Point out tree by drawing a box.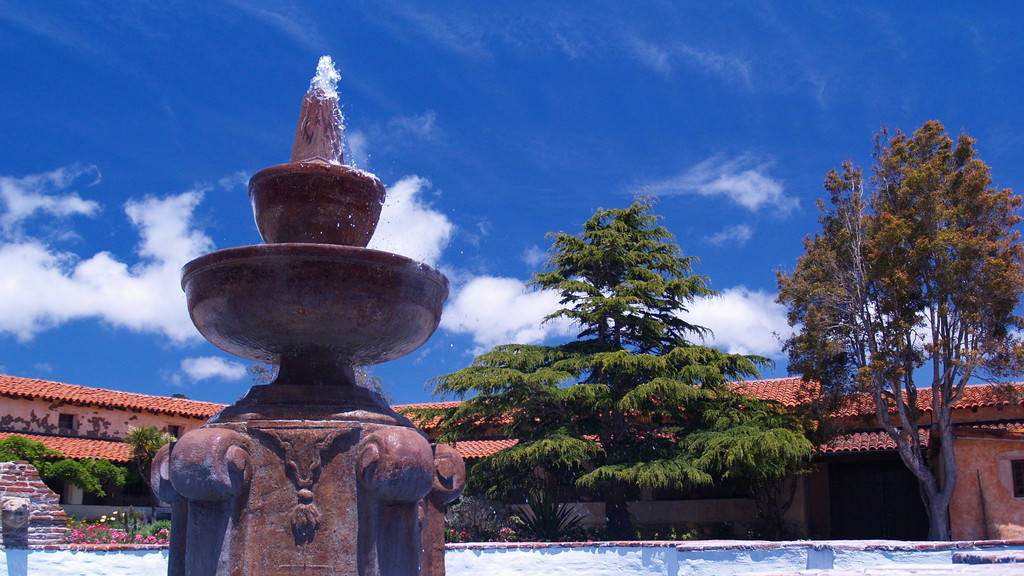
region(420, 180, 821, 545).
